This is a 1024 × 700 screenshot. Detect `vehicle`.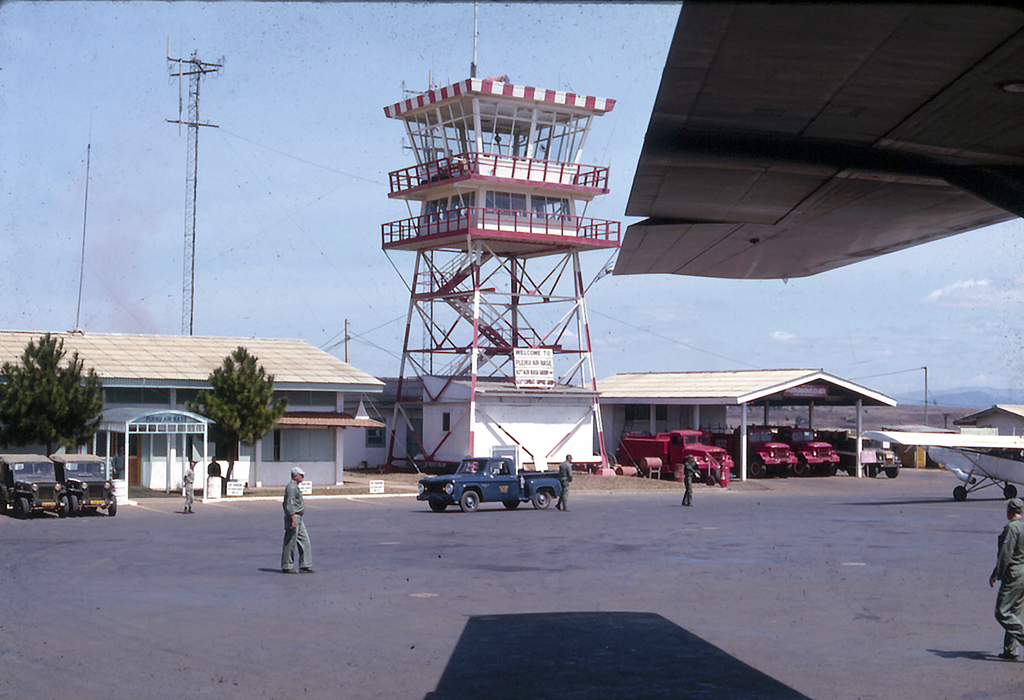
(left=416, top=455, right=561, bottom=514).
